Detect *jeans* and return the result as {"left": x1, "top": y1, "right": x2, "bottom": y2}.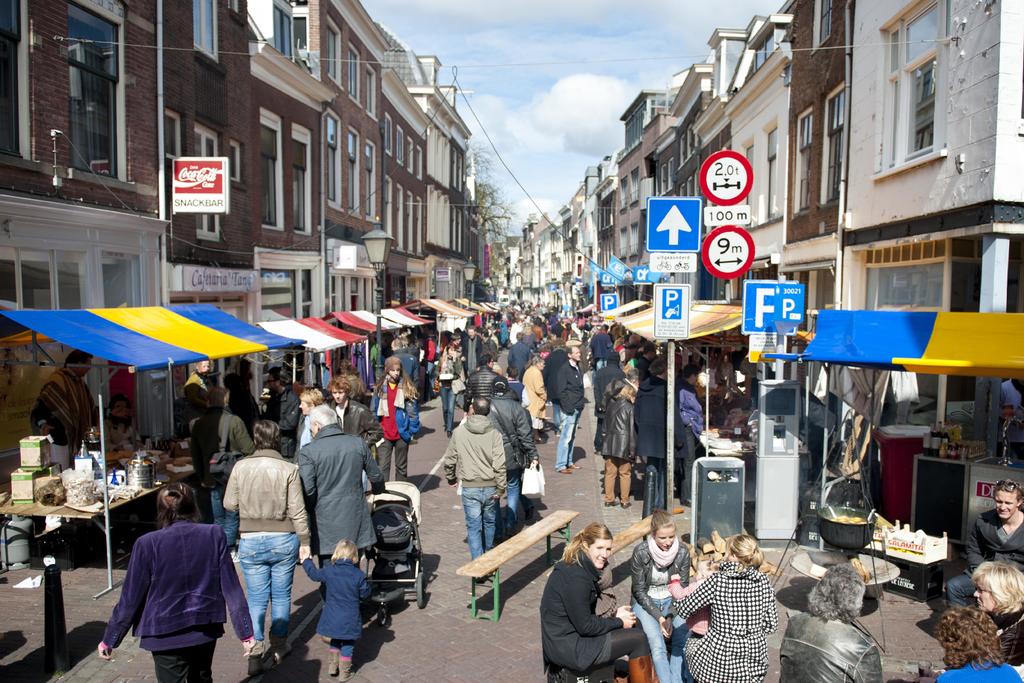
{"left": 552, "top": 413, "right": 574, "bottom": 474}.
